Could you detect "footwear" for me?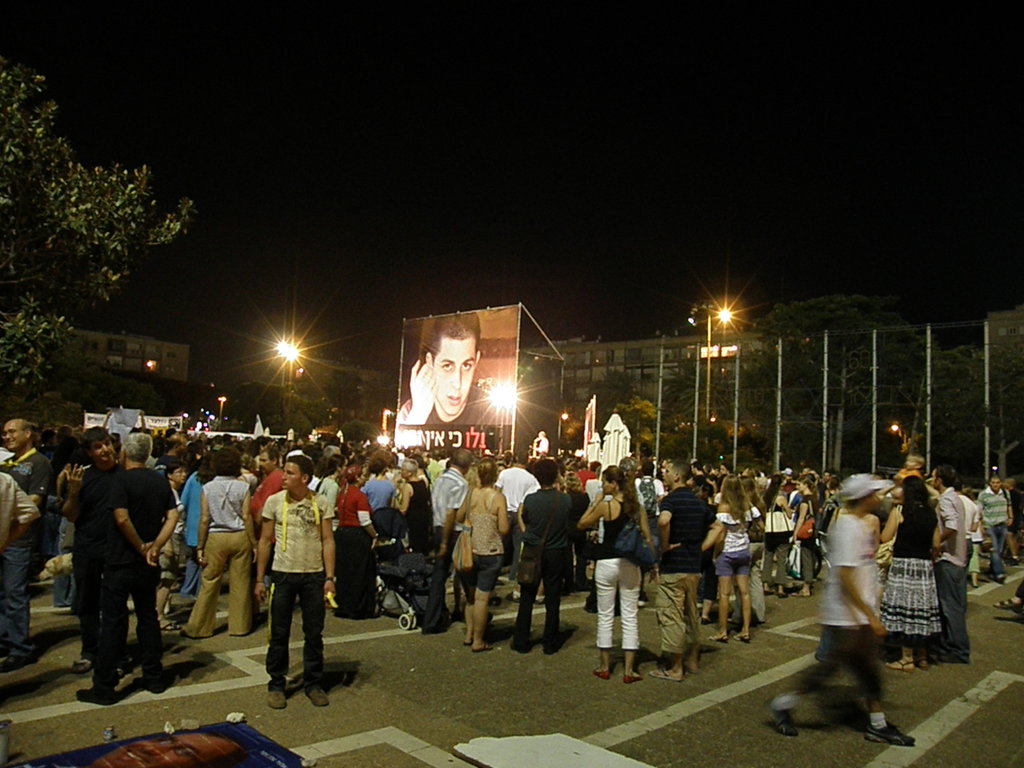
Detection result: [x1=530, y1=596, x2=545, y2=609].
